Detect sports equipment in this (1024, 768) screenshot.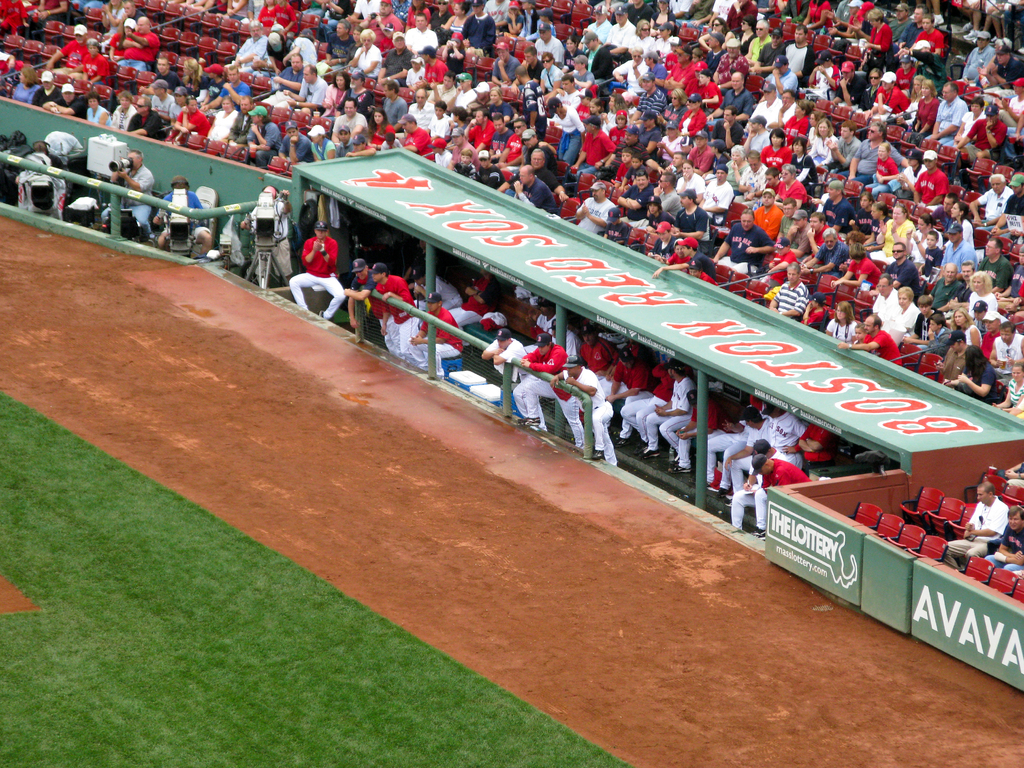
Detection: bbox=(588, 447, 604, 461).
